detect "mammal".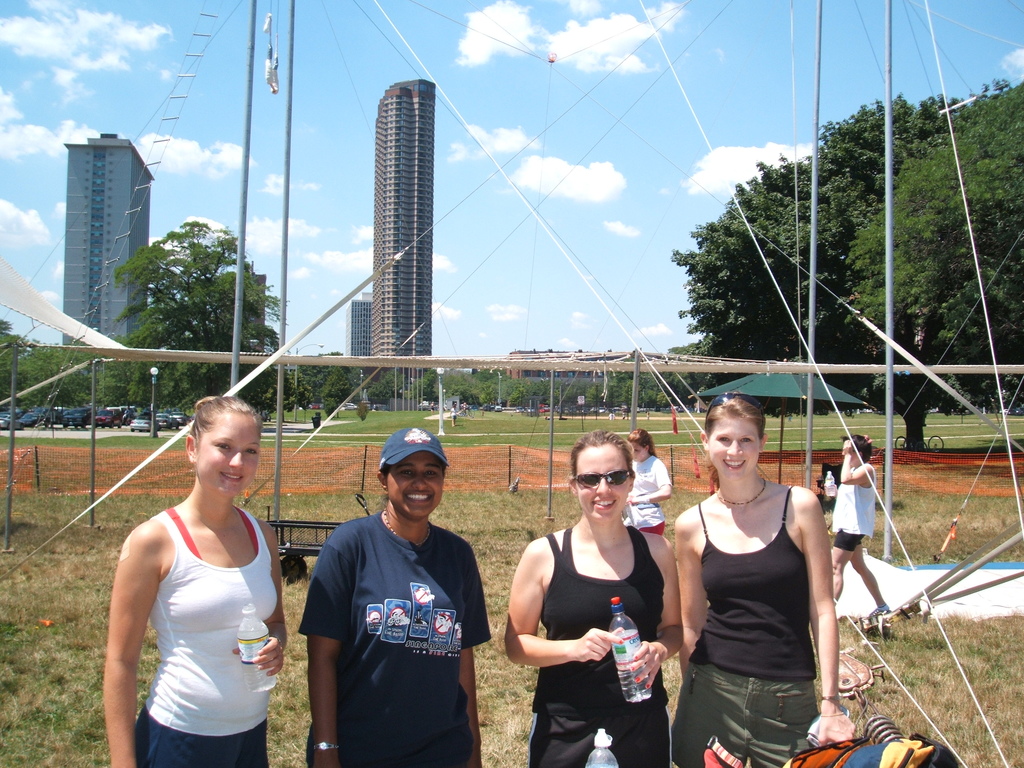
Detected at rect(298, 426, 492, 767).
